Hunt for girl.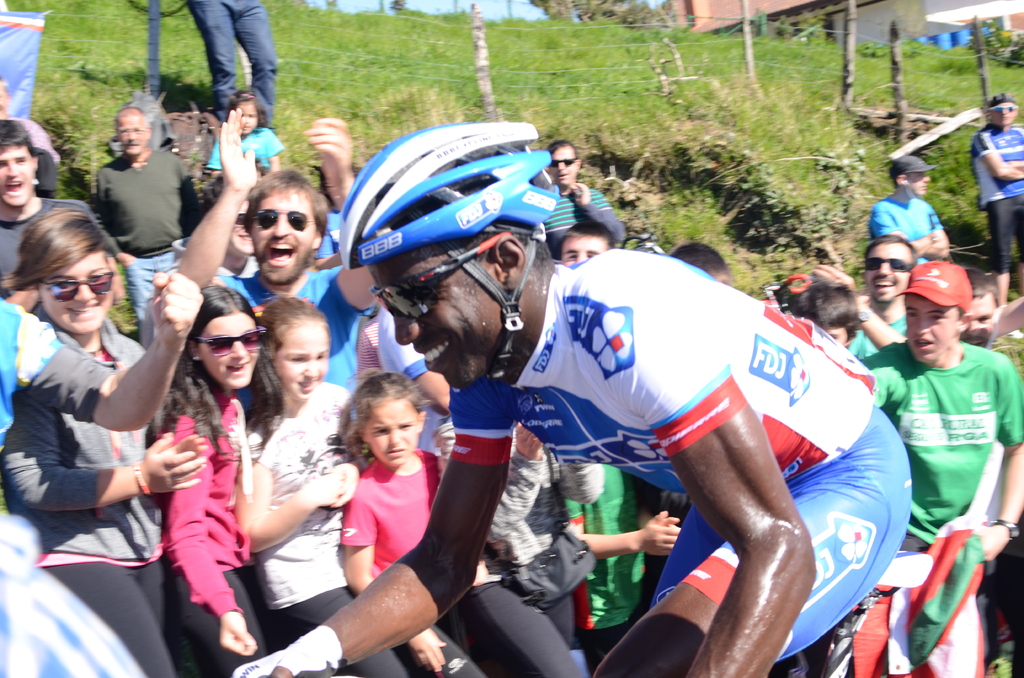
Hunted down at (6,198,166,671).
